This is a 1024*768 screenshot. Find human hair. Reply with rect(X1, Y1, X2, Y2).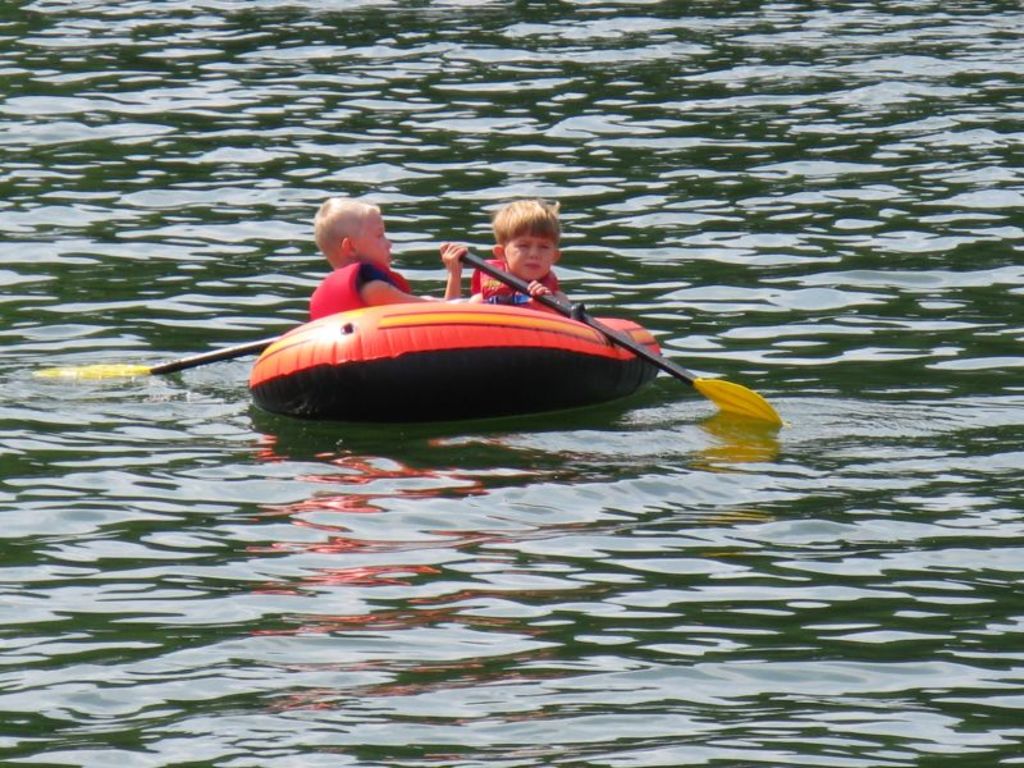
rect(314, 196, 374, 256).
